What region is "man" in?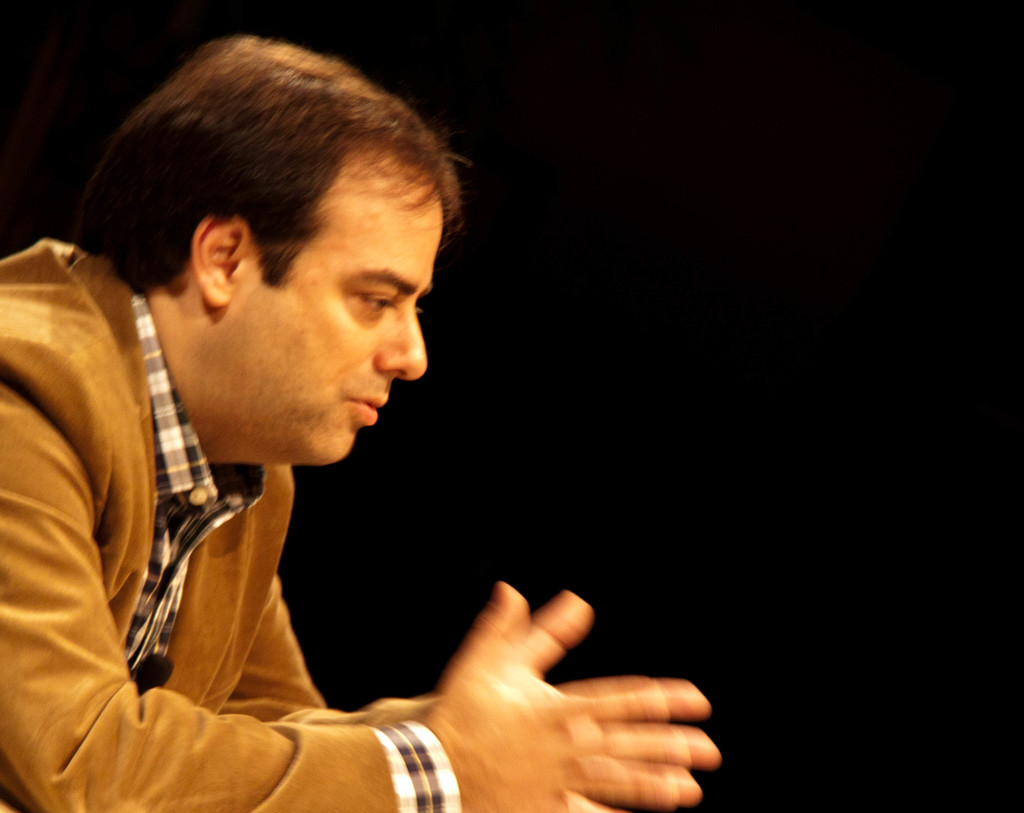
{"x1": 14, "y1": 72, "x2": 712, "y2": 801}.
